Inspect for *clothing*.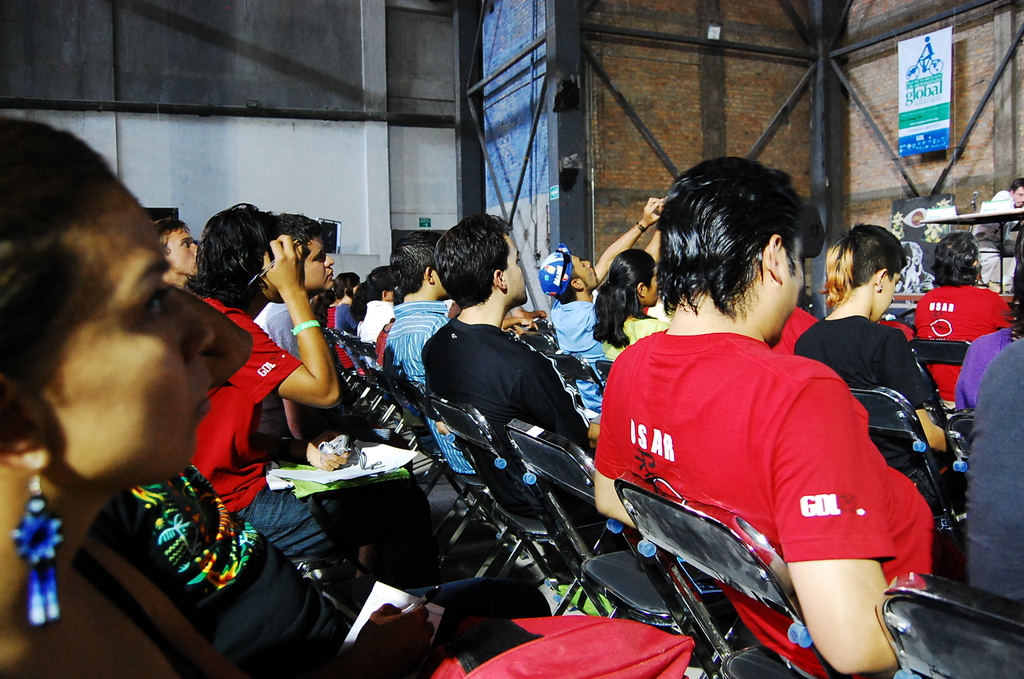
Inspection: [left=428, top=318, right=602, bottom=541].
